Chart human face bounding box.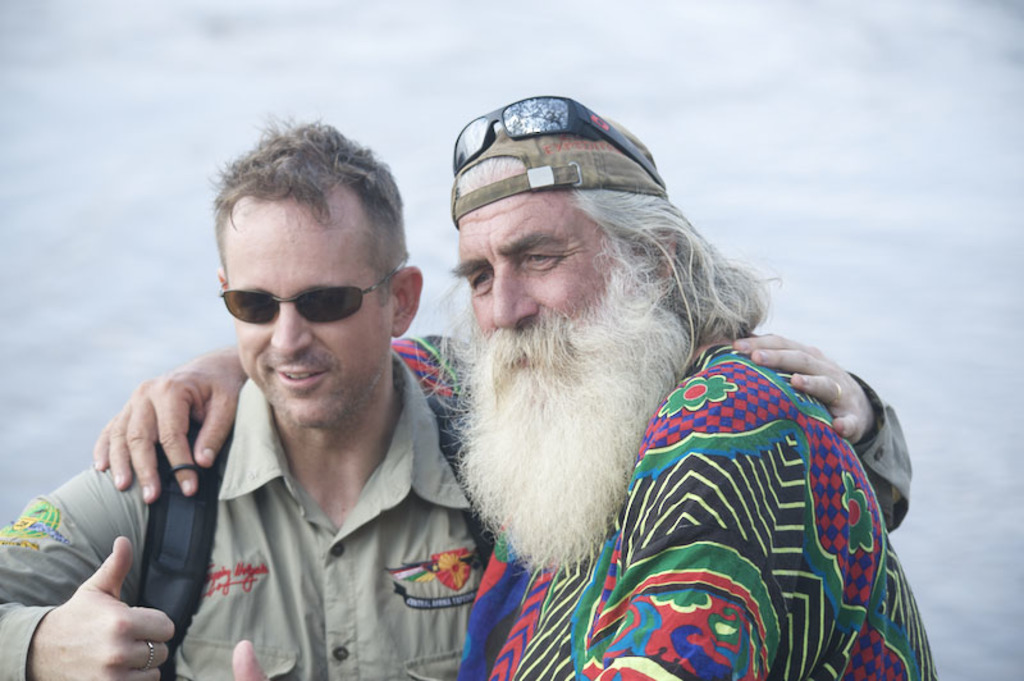
Charted: box(445, 159, 686, 571).
